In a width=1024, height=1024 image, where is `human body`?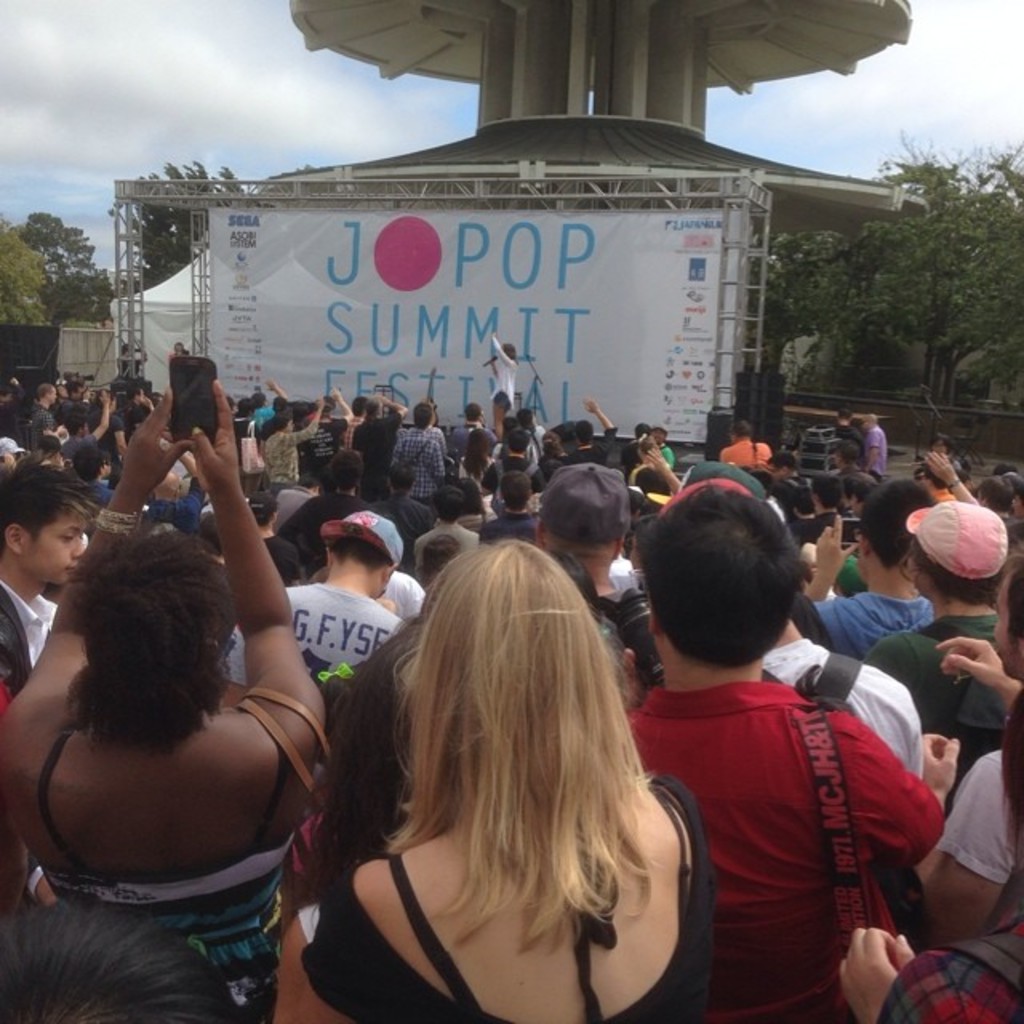
region(538, 450, 650, 699).
